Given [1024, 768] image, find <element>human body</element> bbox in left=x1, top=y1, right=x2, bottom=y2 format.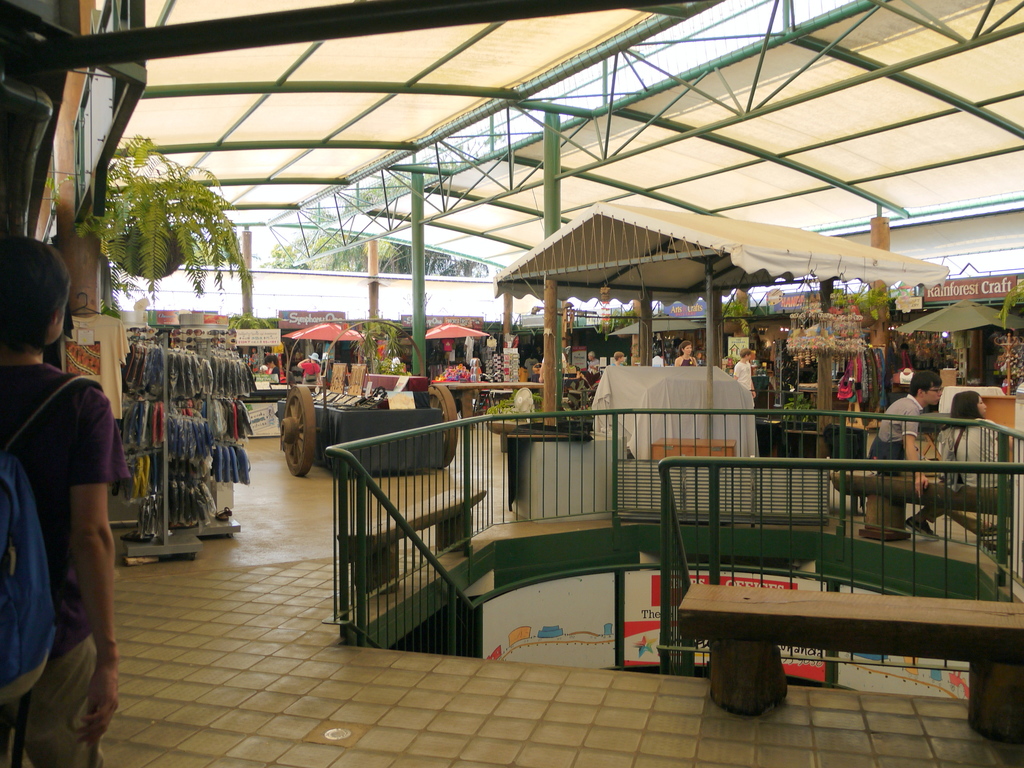
left=250, top=343, right=258, bottom=357.
